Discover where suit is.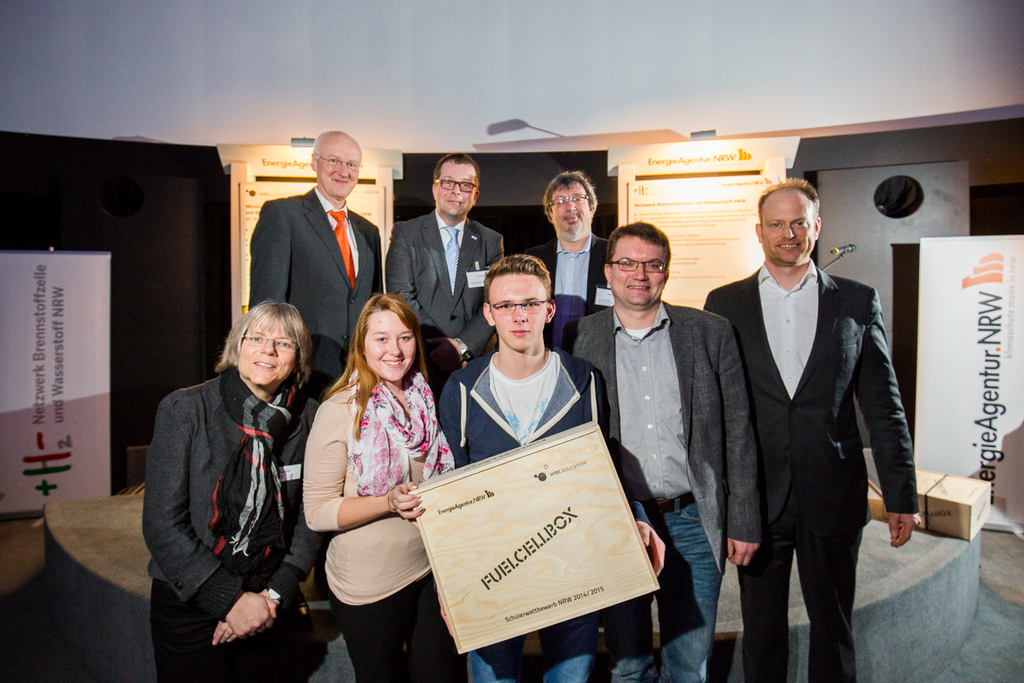
Discovered at [x1=561, y1=308, x2=759, y2=576].
